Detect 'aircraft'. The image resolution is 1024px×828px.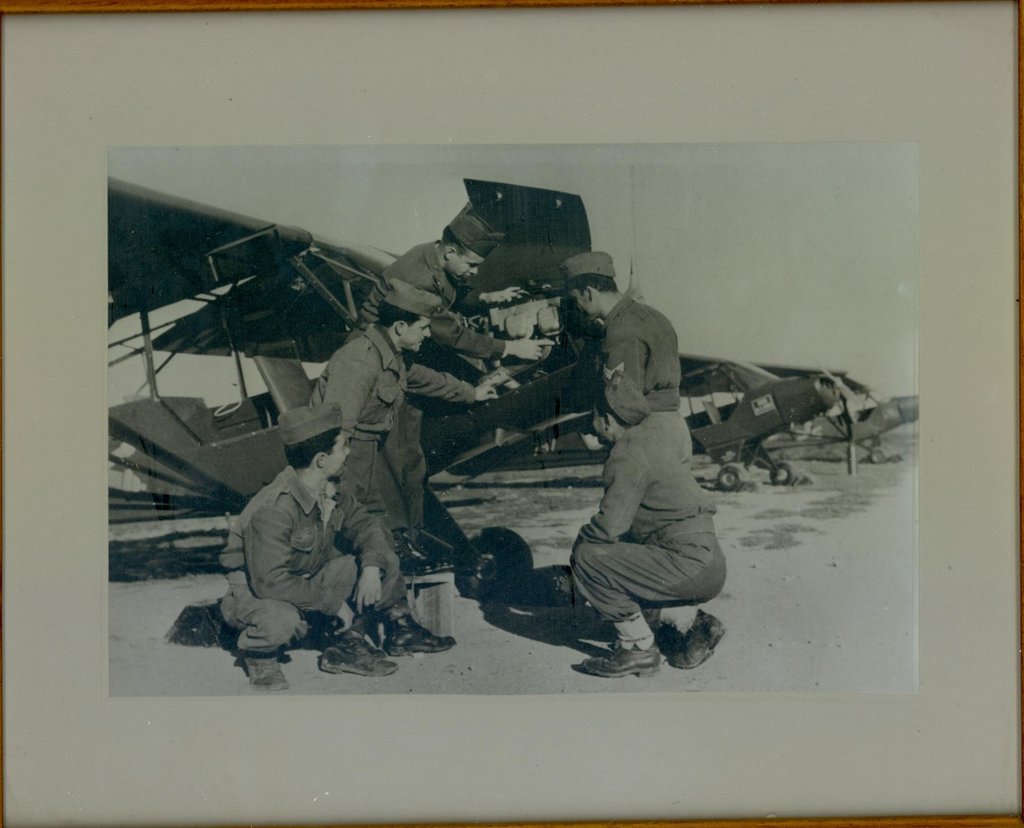
Rect(678, 351, 917, 466).
